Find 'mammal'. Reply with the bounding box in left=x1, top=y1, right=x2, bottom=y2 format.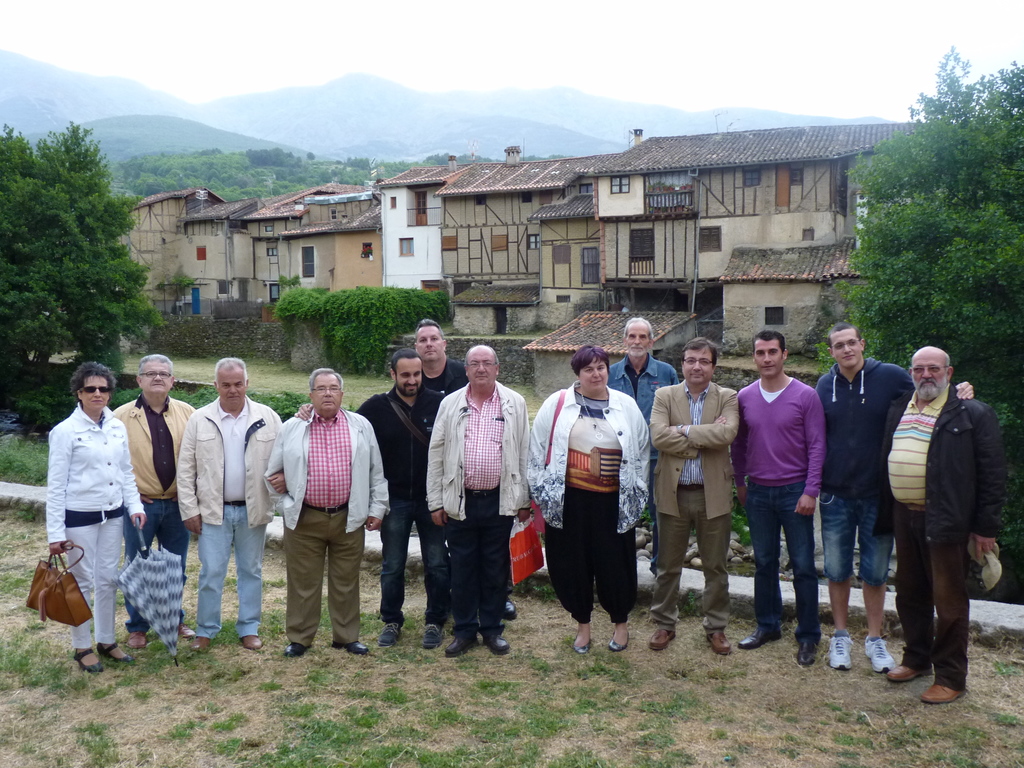
left=108, top=357, right=196, bottom=653.
